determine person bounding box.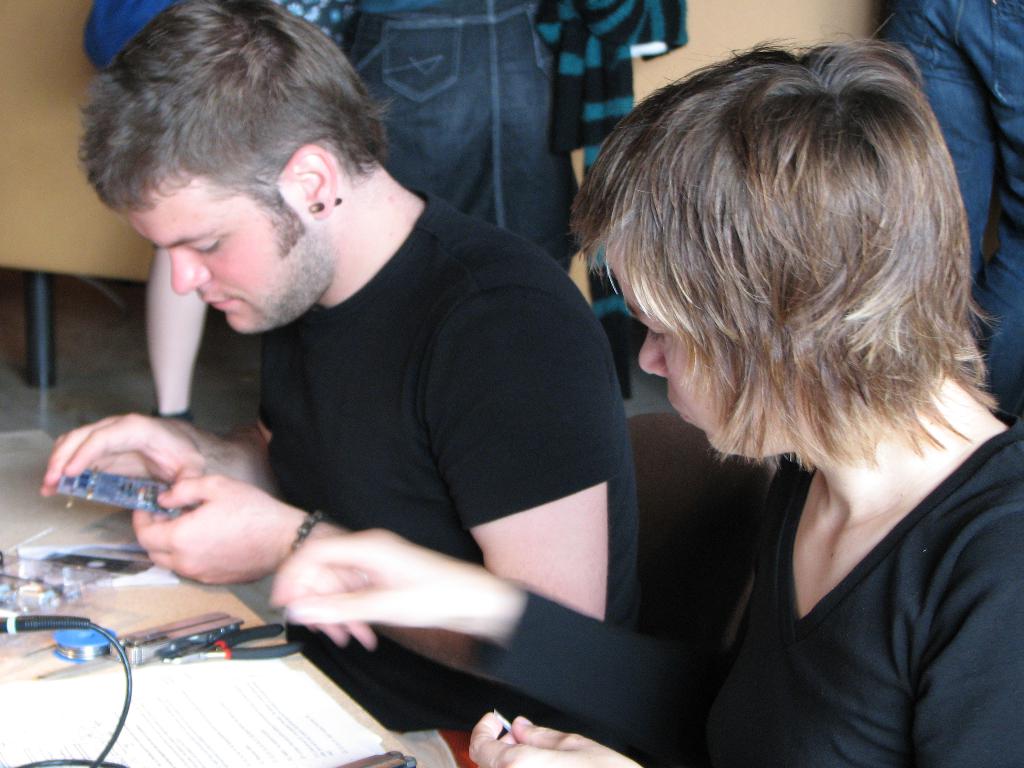
Determined: <bbox>36, 0, 652, 725</bbox>.
